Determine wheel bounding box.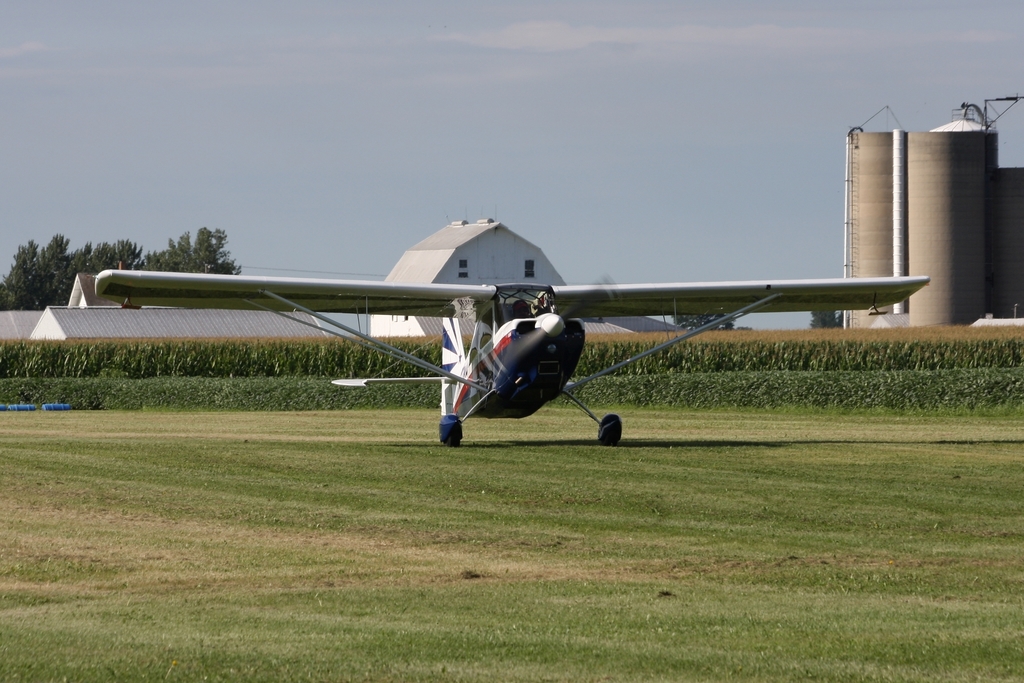
Determined: box=[447, 421, 465, 447].
